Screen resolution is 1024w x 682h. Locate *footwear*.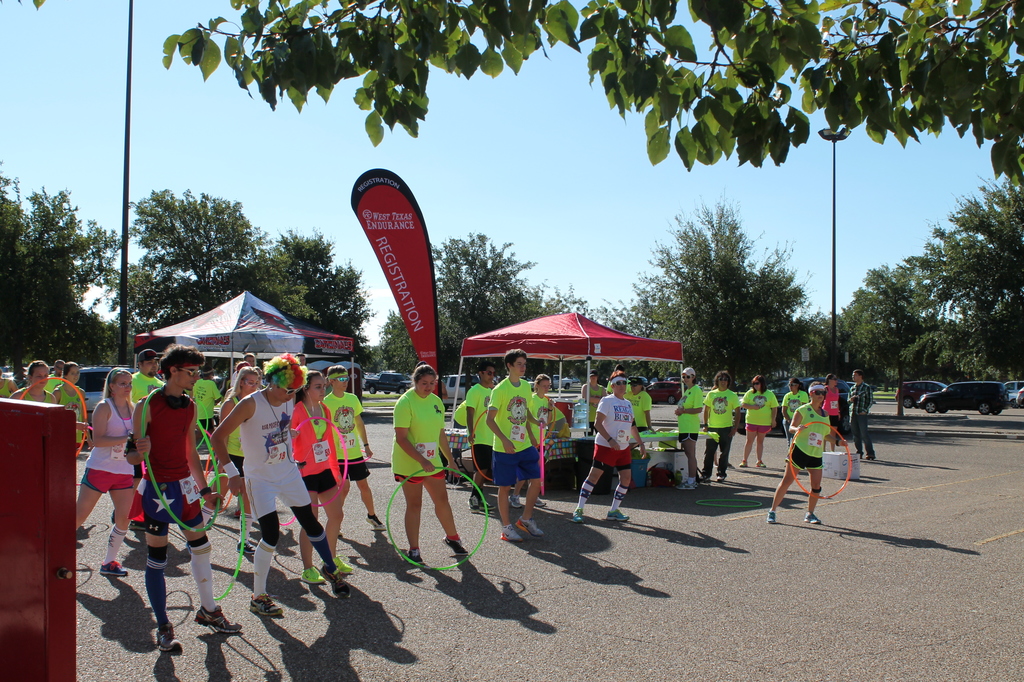
bbox=(366, 514, 386, 530).
